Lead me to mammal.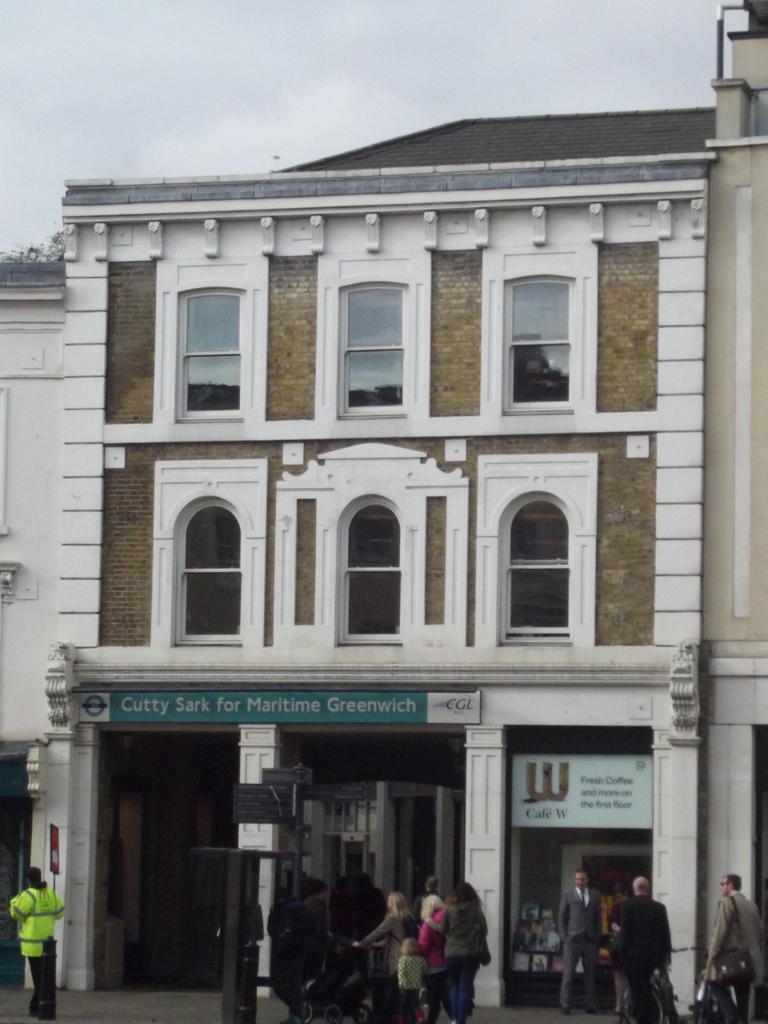
Lead to [415, 890, 451, 1002].
